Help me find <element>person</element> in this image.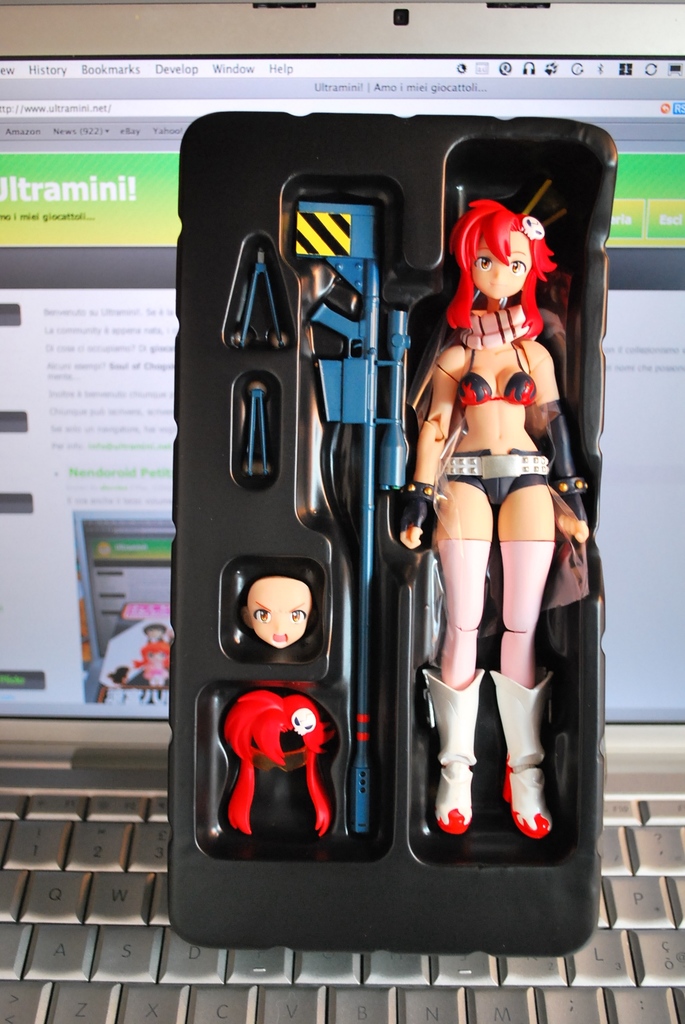
Found it: x1=397 y1=198 x2=587 y2=836.
